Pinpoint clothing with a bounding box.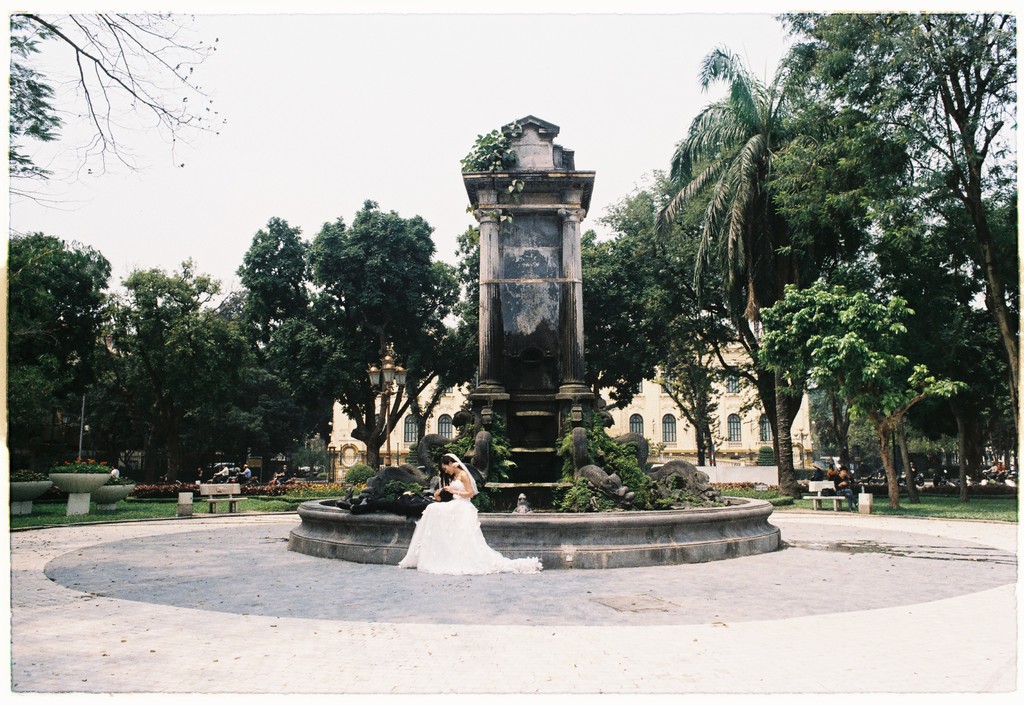
bbox=[233, 469, 253, 480].
